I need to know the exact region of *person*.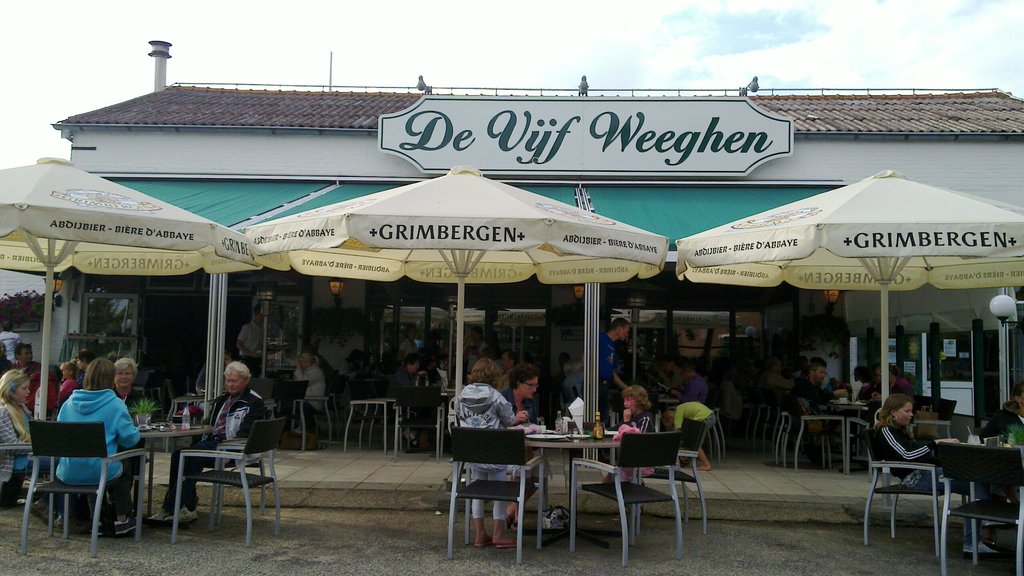
Region: 148:358:274:527.
